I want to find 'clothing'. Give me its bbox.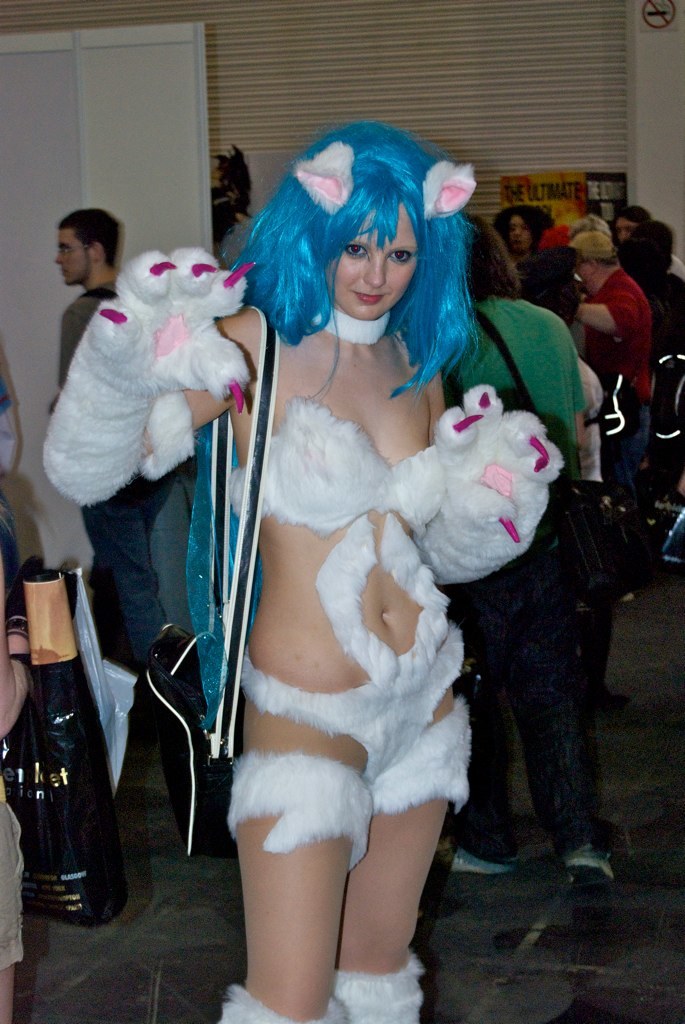
580,271,649,395.
